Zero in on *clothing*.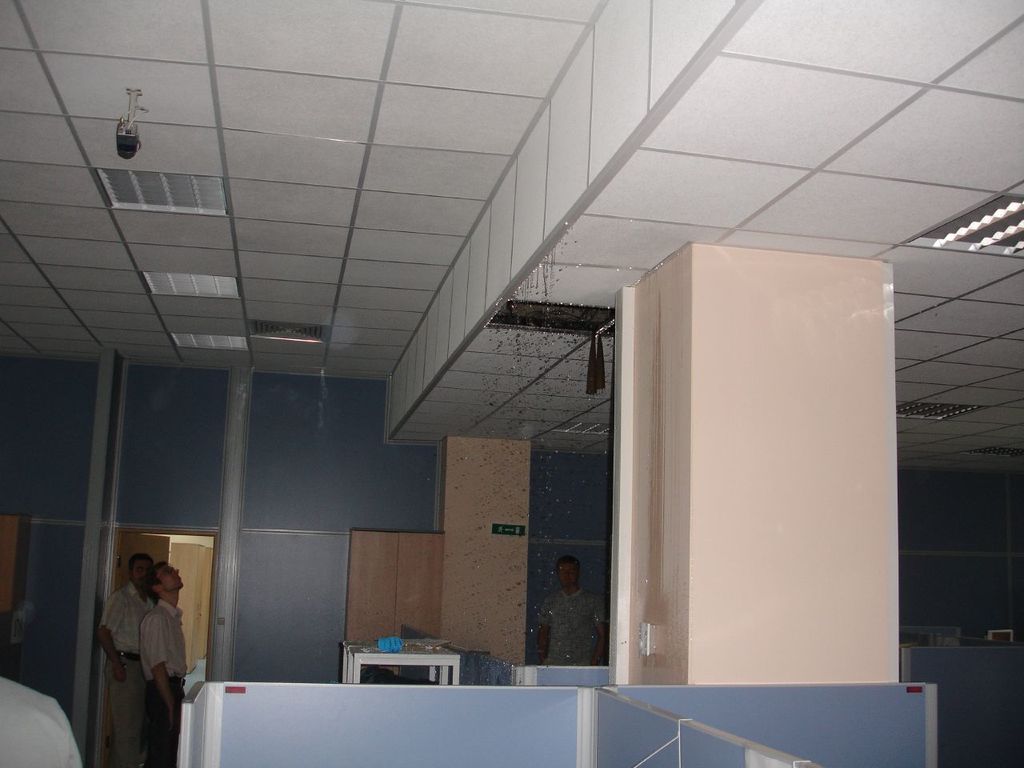
Zeroed in: x1=107, y1=582, x2=145, y2=767.
